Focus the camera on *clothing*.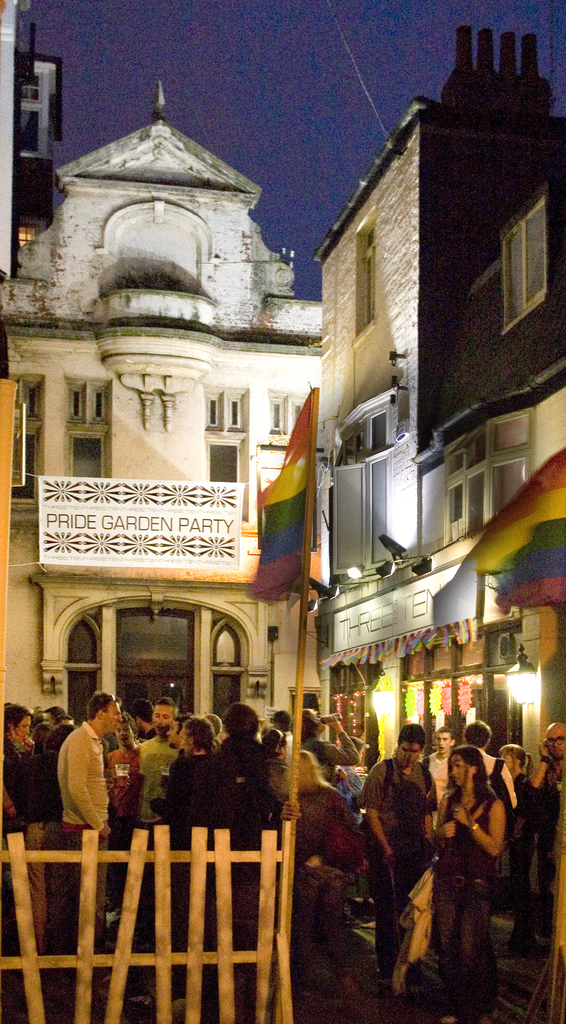
Focus region: left=479, top=741, right=517, bottom=851.
